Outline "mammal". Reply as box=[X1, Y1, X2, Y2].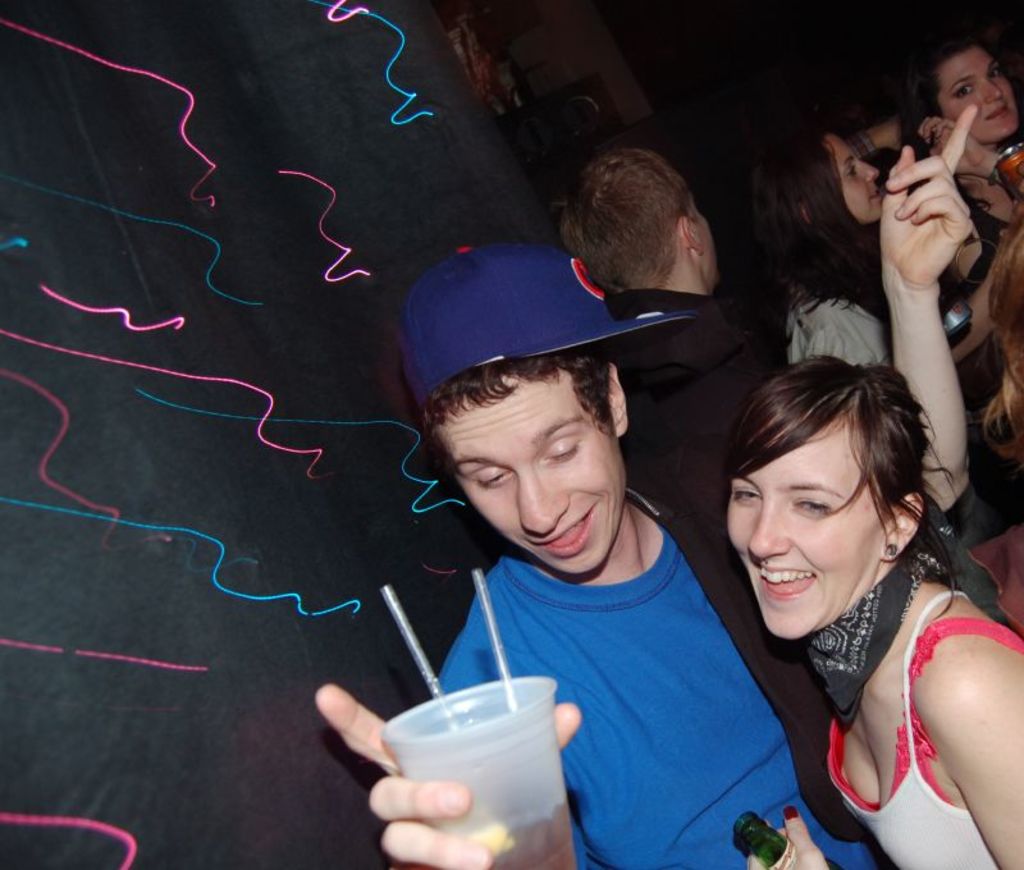
box=[901, 36, 1023, 287].
